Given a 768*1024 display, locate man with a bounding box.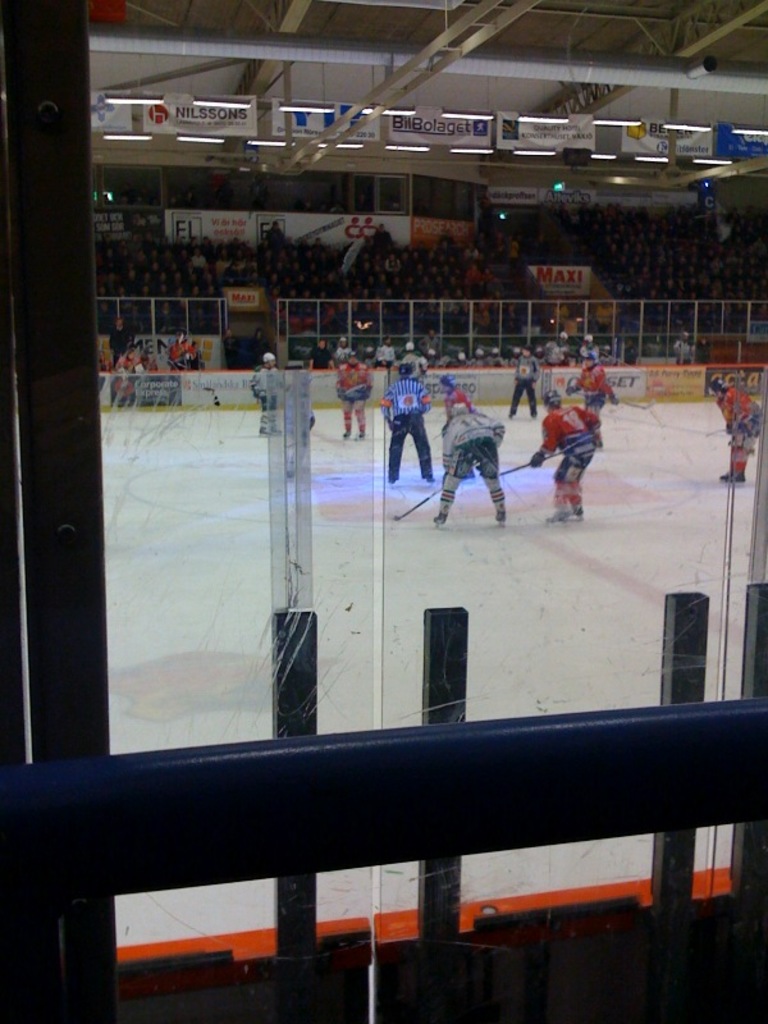
Located: crop(507, 342, 544, 420).
